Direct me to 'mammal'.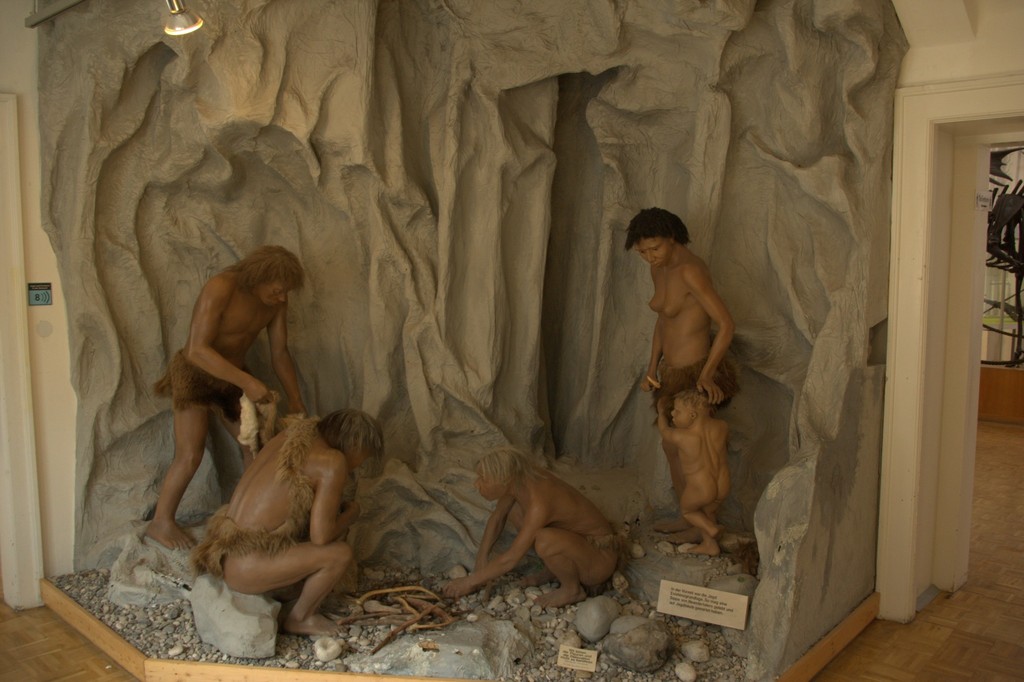
Direction: [442, 448, 624, 613].
